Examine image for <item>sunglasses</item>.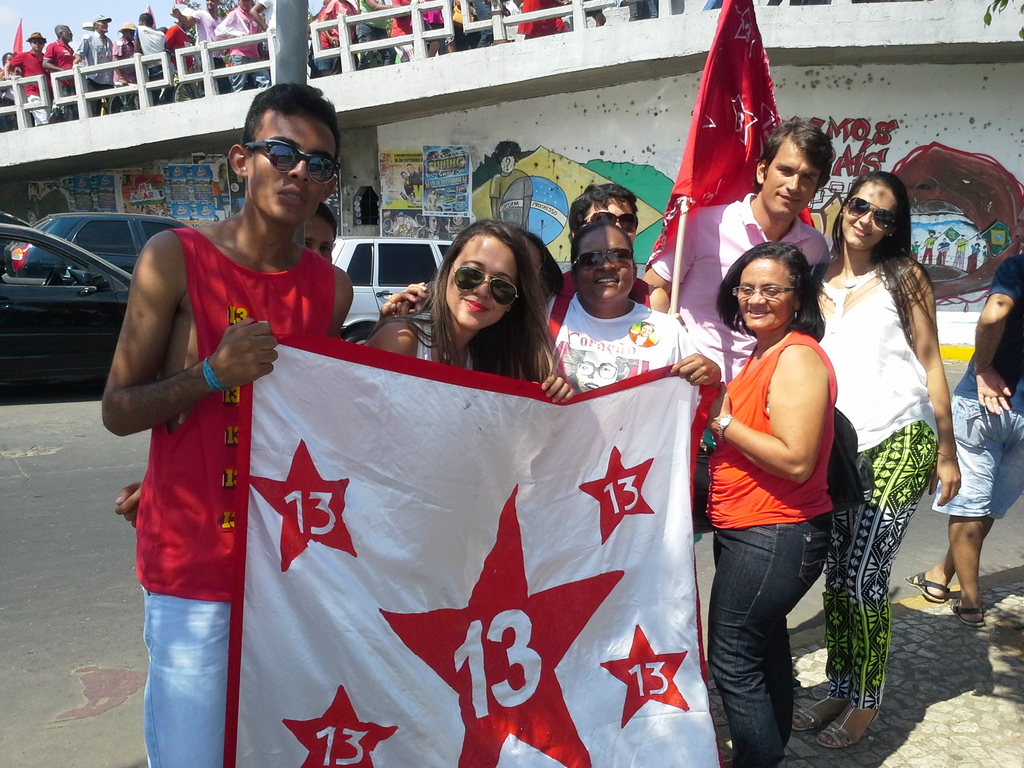
Examination result: 577/211/641/243.
